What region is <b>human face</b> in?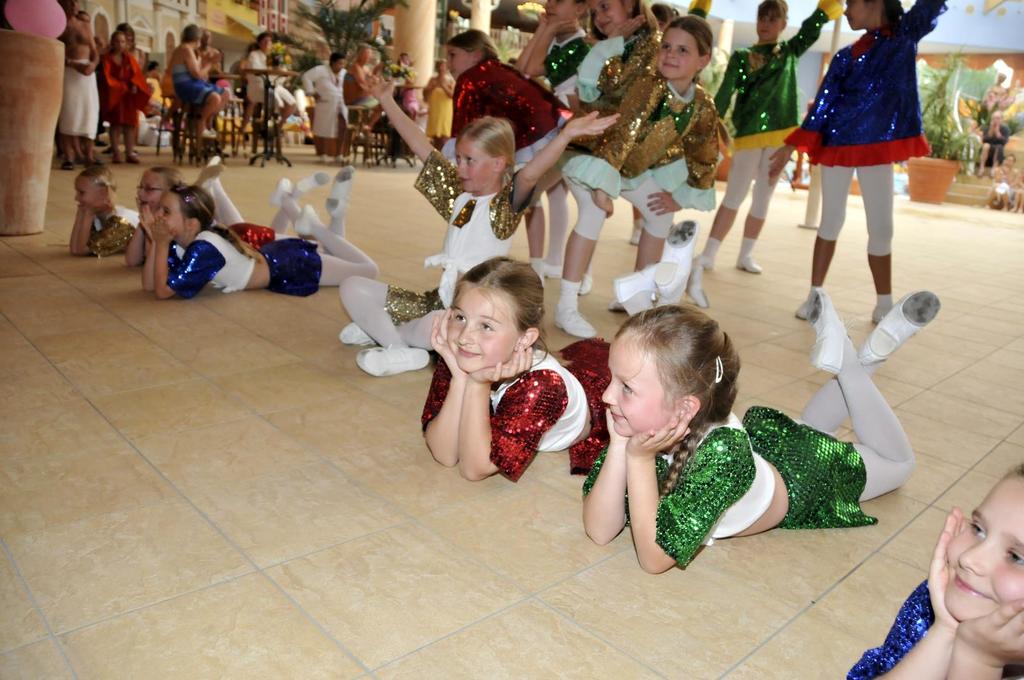
(75, 177, 102, 206).
